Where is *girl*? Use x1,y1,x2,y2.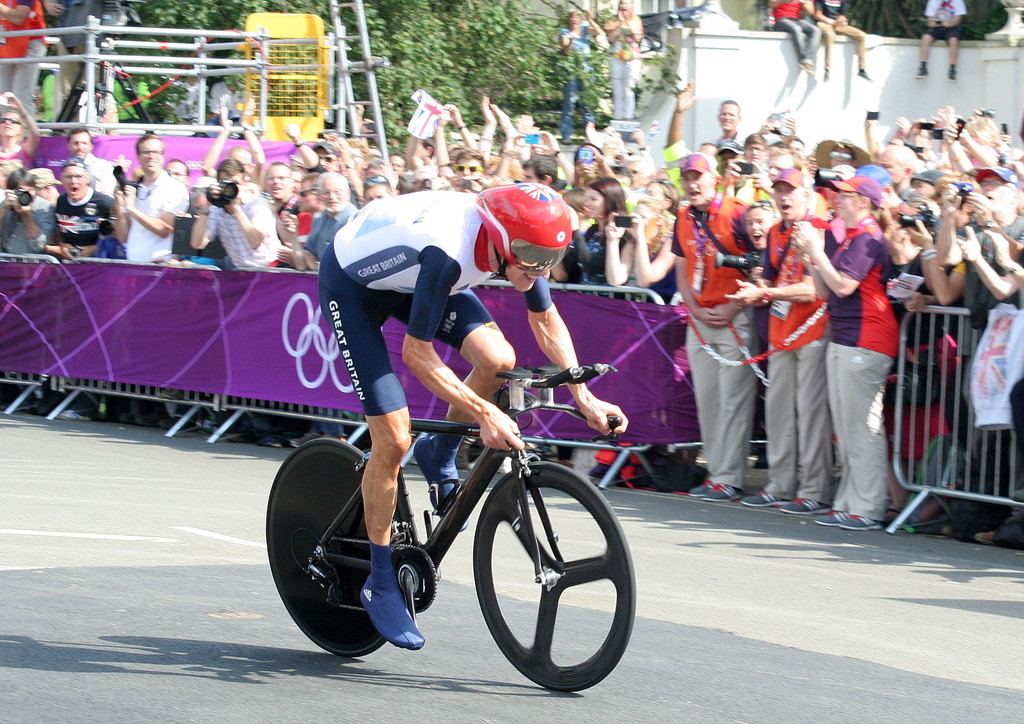
556,175,648,284.
